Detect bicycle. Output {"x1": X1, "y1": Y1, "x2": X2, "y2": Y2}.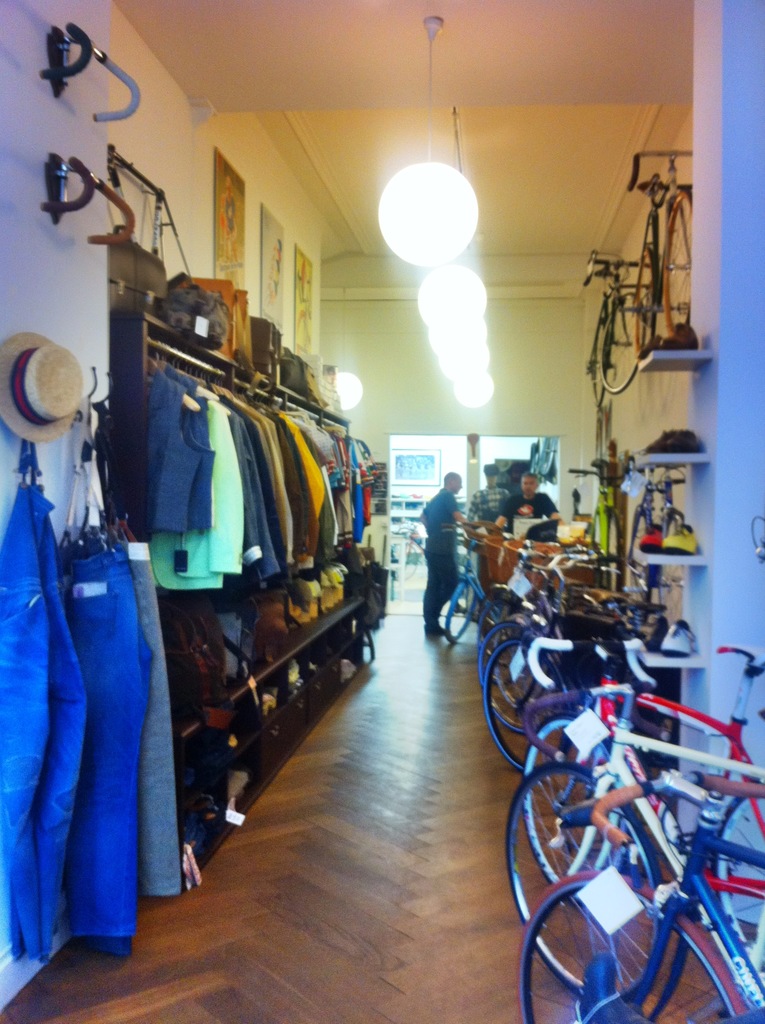
{"x1": 631, "y1": 156, "x2": 689, "y2": 359}.
